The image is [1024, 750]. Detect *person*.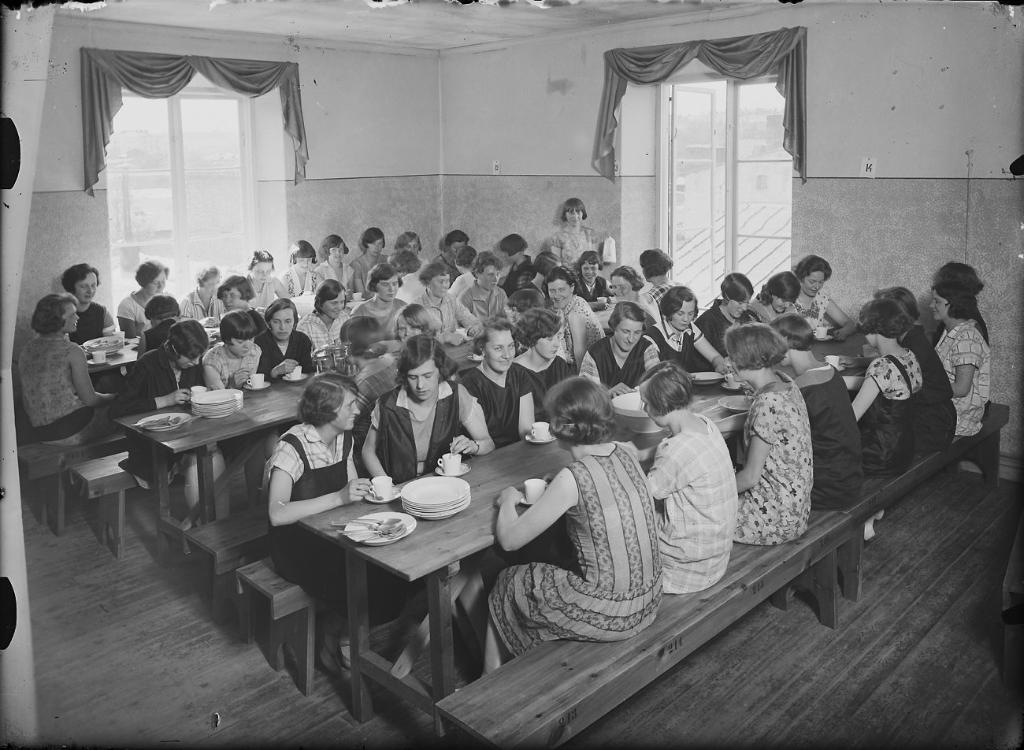
Detection: (853, 301, 926, 471).
